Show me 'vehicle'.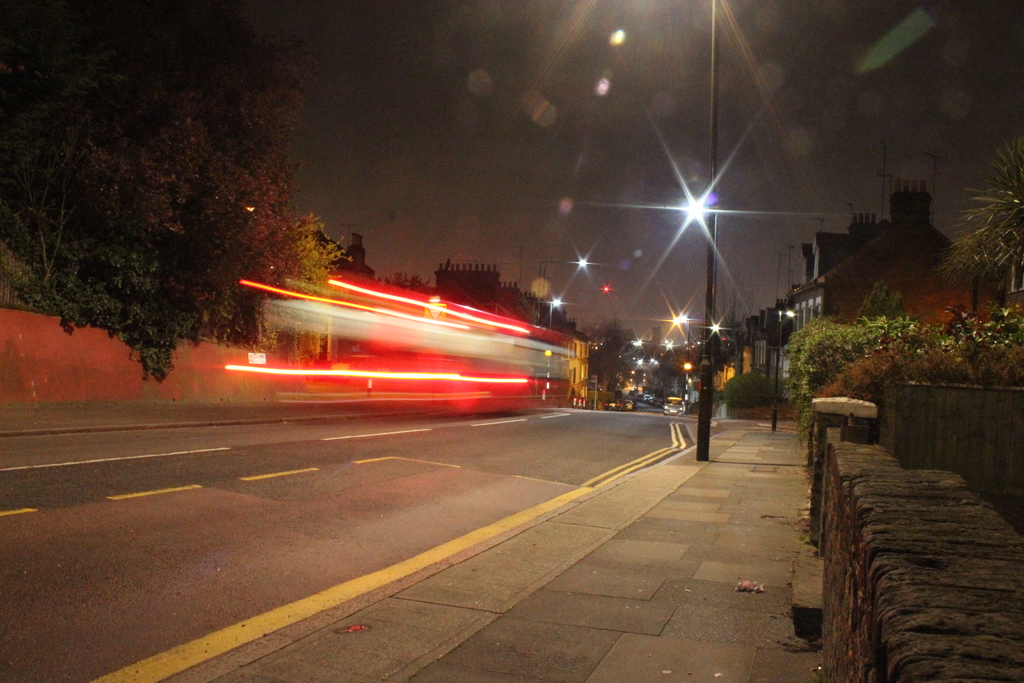
'vehicle' is here: (620,398,636,410).
